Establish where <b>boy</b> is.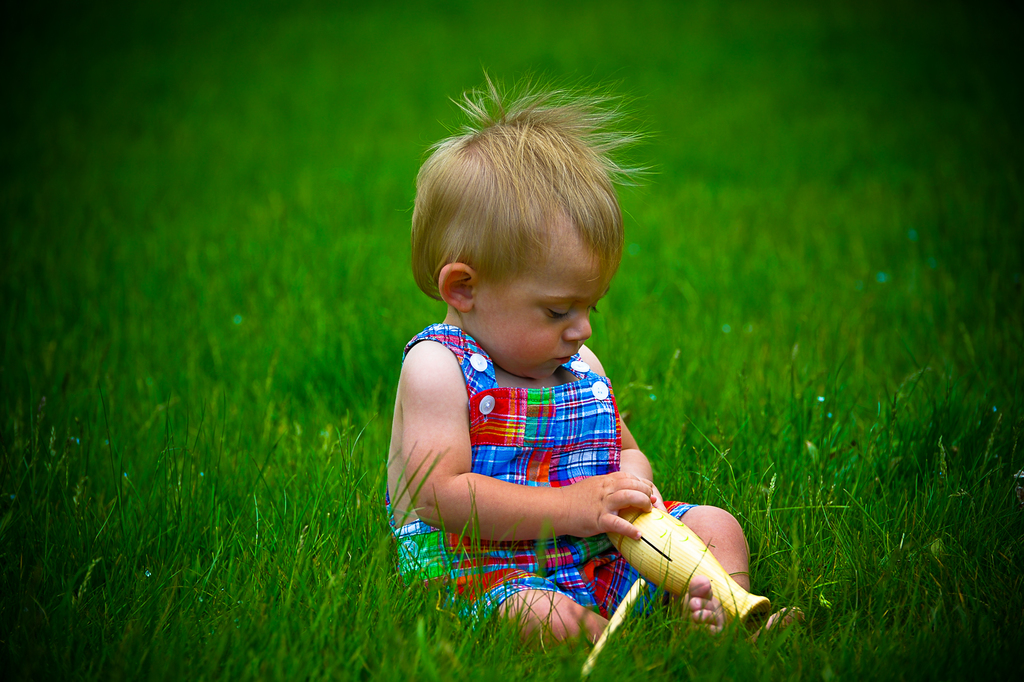
Established at x1=360 y1=101 x2=700 y2=649.
